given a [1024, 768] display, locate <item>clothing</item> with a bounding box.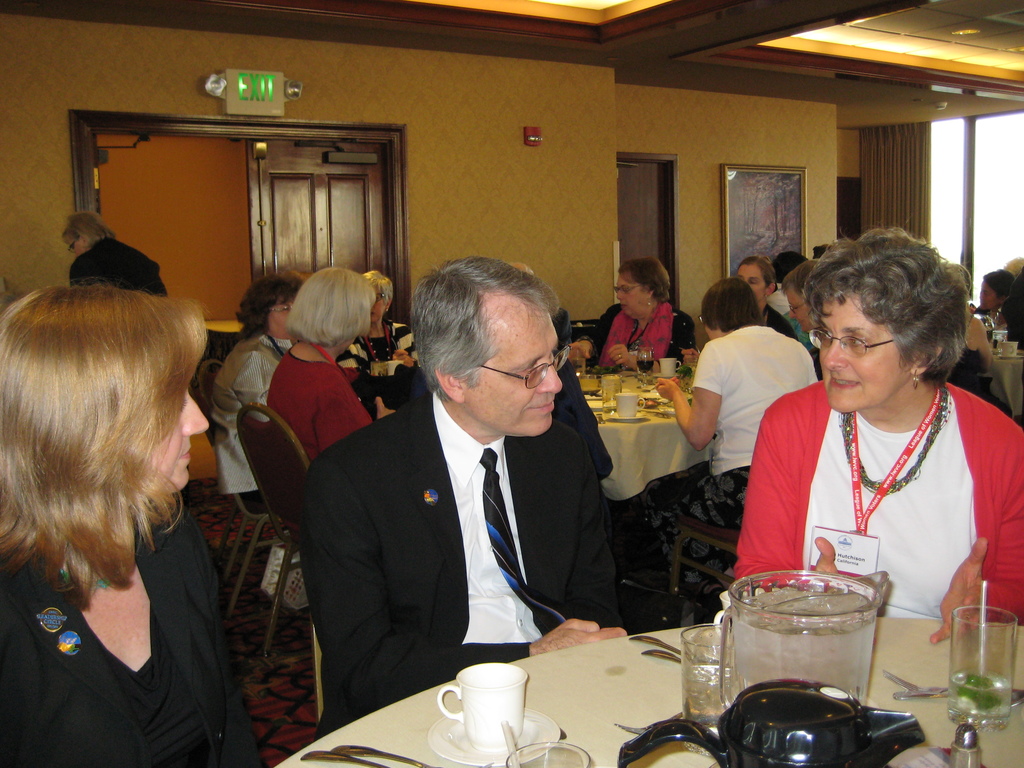
Located: (671,323,812,576).
